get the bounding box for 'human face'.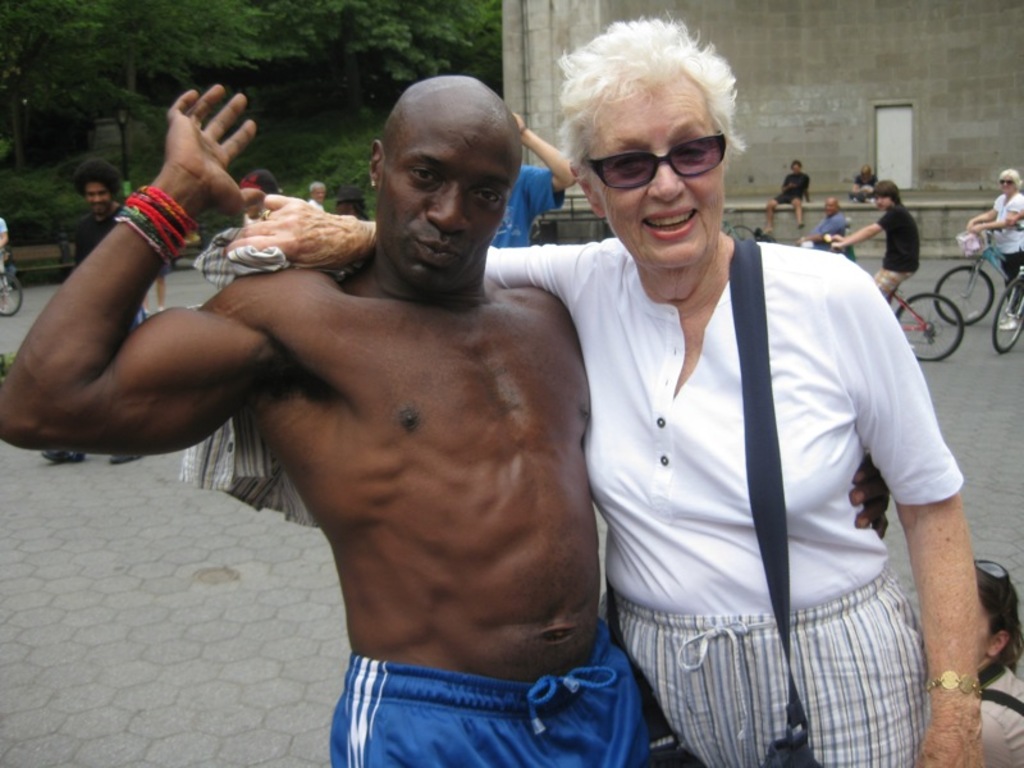
(left=87, top=179, right=110, bottom=209).
